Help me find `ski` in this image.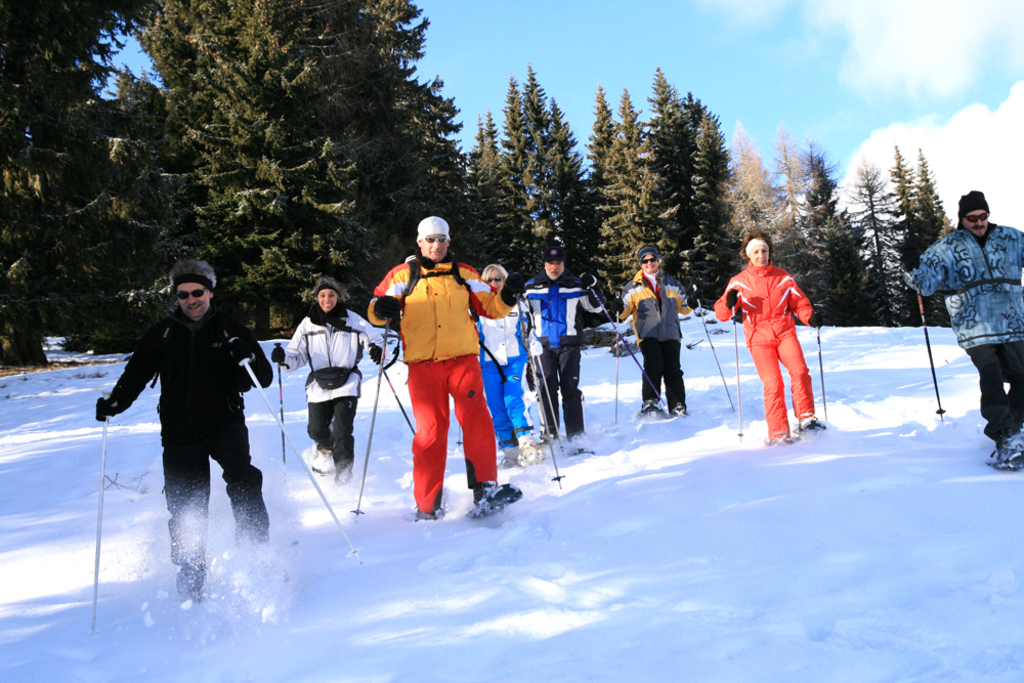
Found it: bbox=(634, 398, 654, 417).
